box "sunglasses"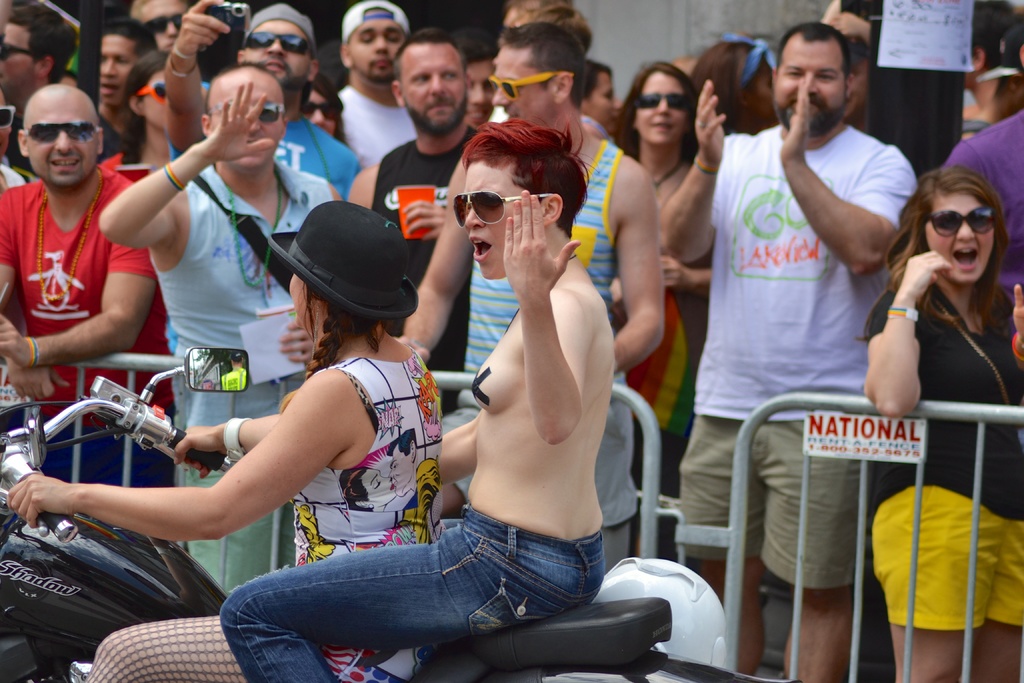
[0,104,19,131]
